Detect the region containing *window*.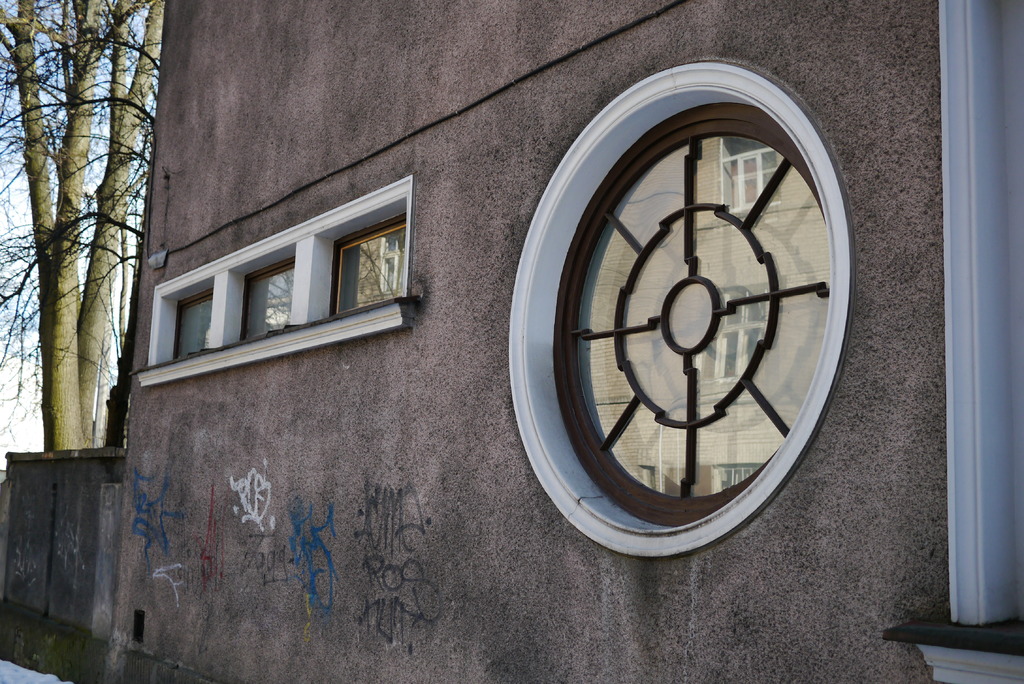
detection(334, 222, 412, 302).
